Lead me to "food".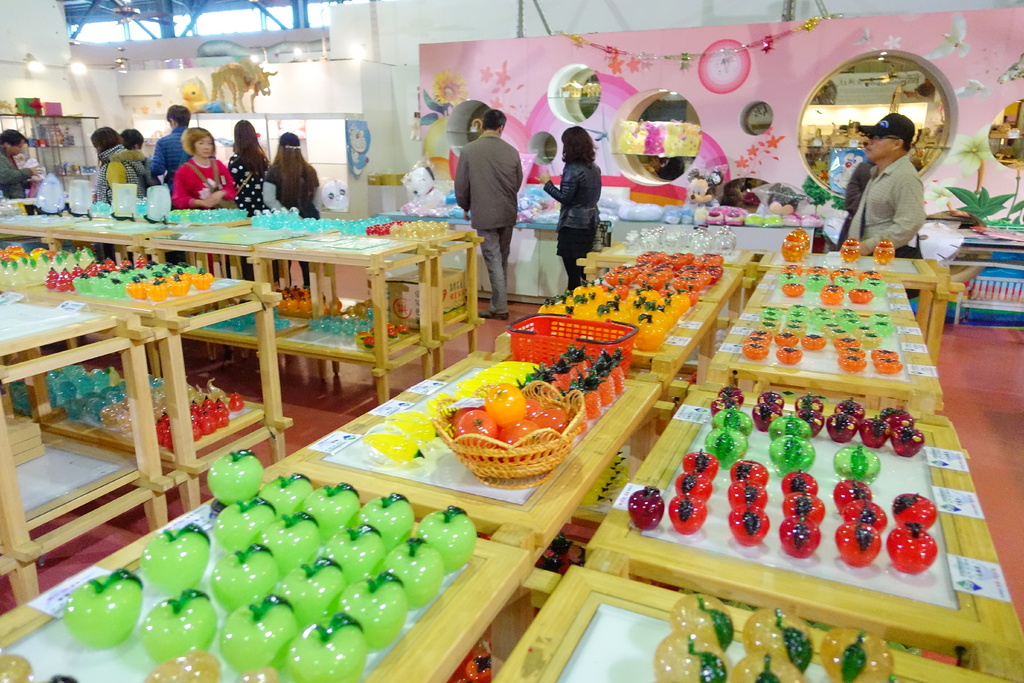
Lead to select_region(729, 646, 809, 682).
